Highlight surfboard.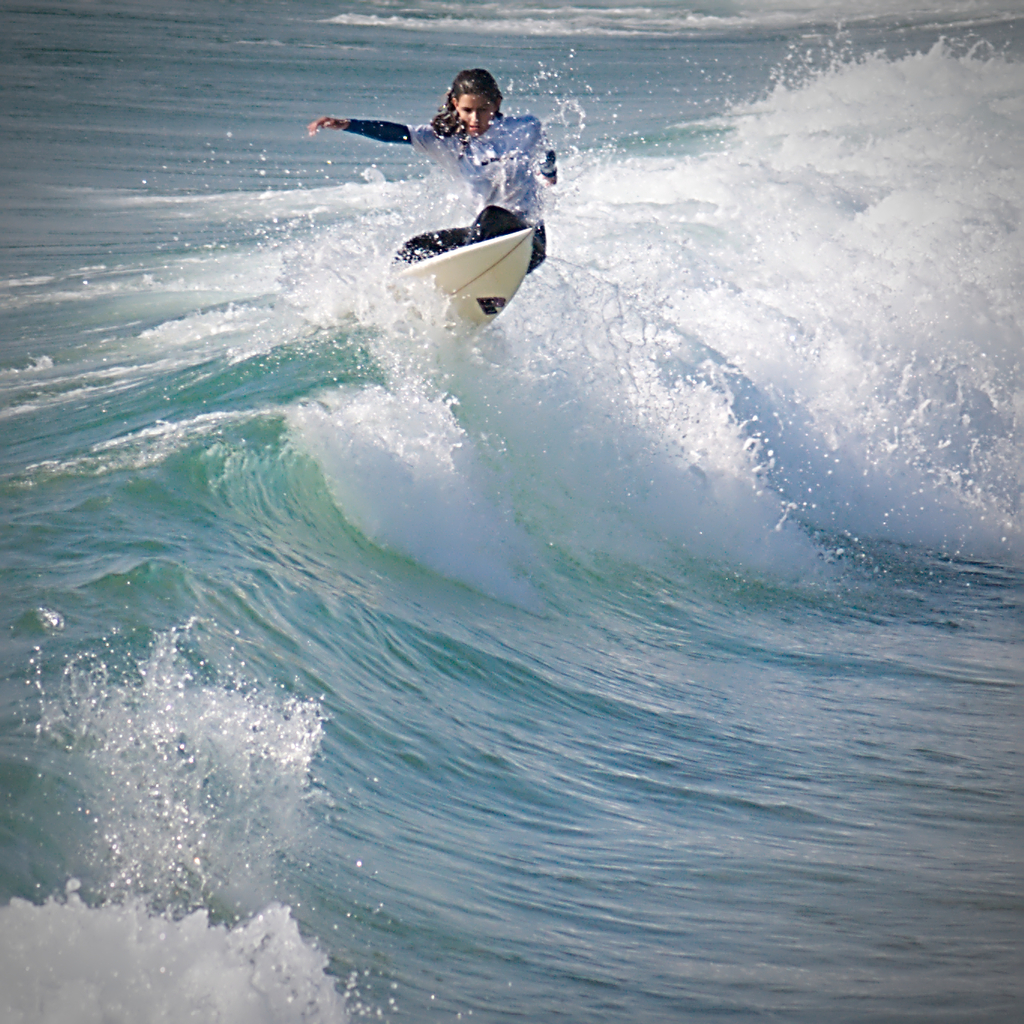
Highlighted region: (393, 228, 535, 336).
